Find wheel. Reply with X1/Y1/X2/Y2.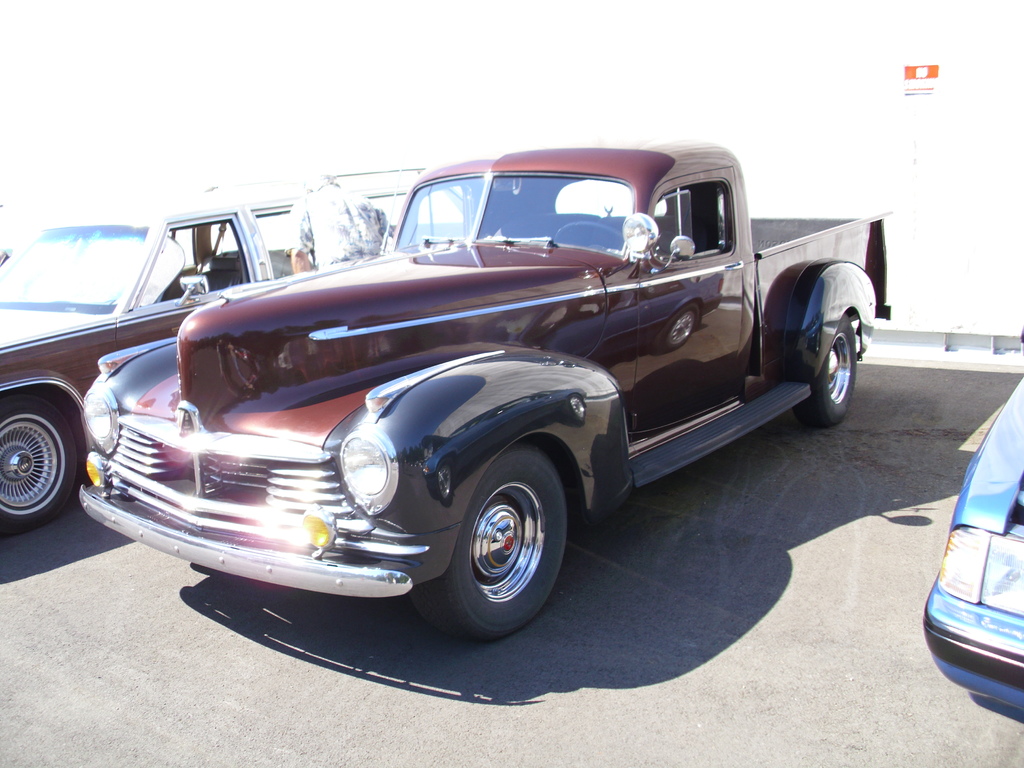
0/392/76/534.
